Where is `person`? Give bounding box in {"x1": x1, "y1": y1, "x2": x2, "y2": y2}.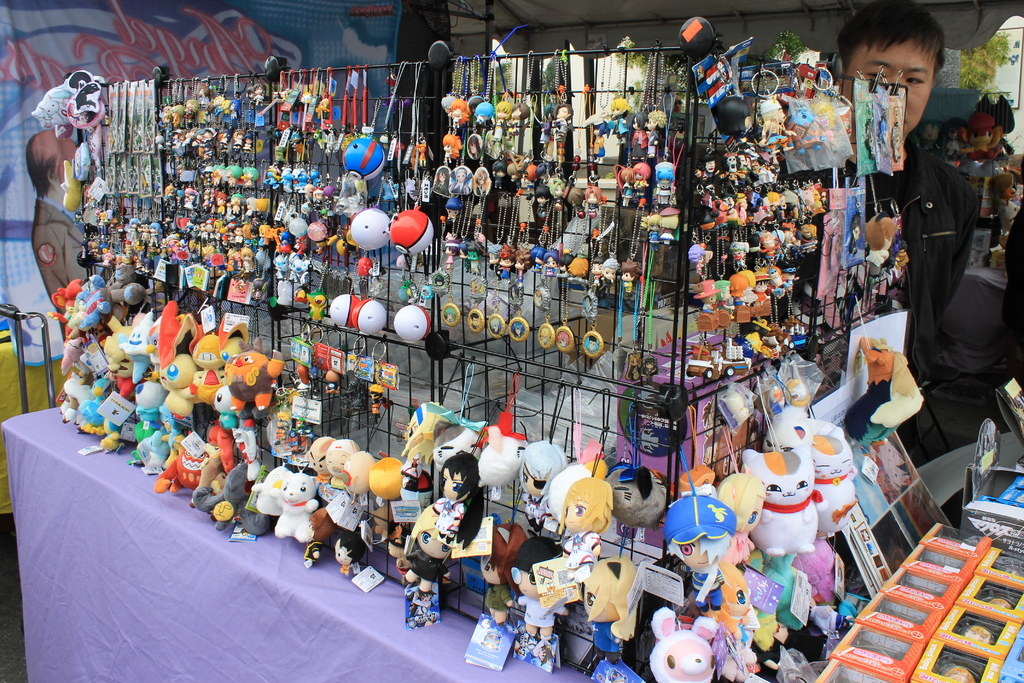
{"x1": 584, "y1": 295, "x2": 593, "y2": 311}.
